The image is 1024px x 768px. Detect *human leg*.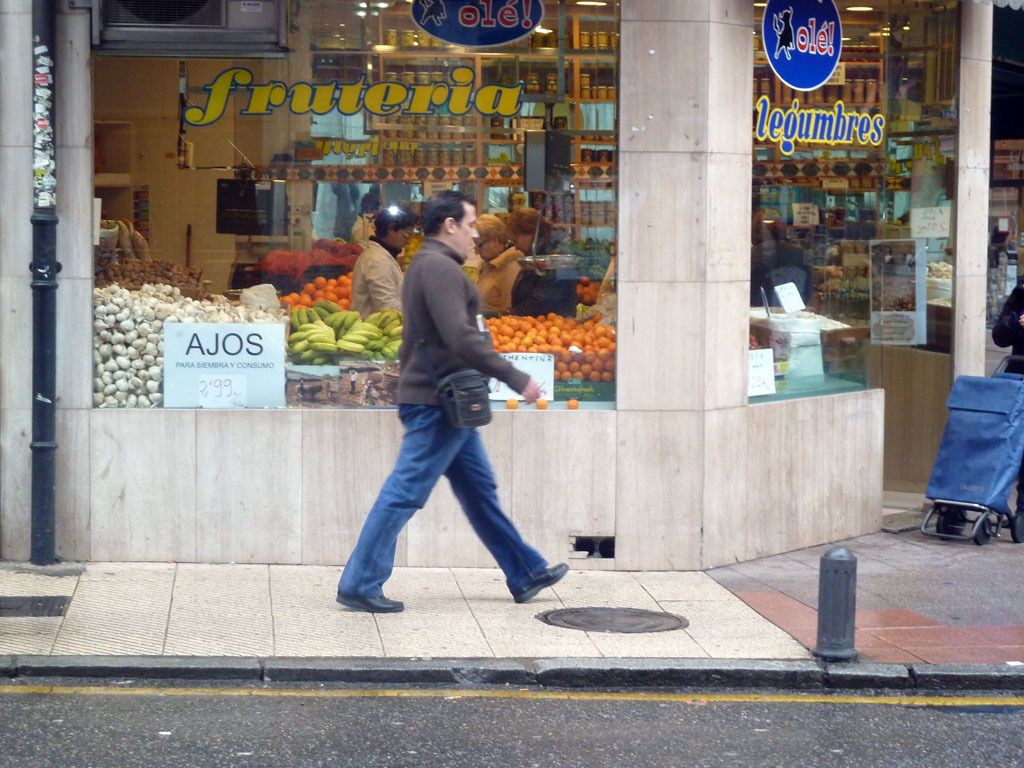
Detection: (337,397,469,612).
